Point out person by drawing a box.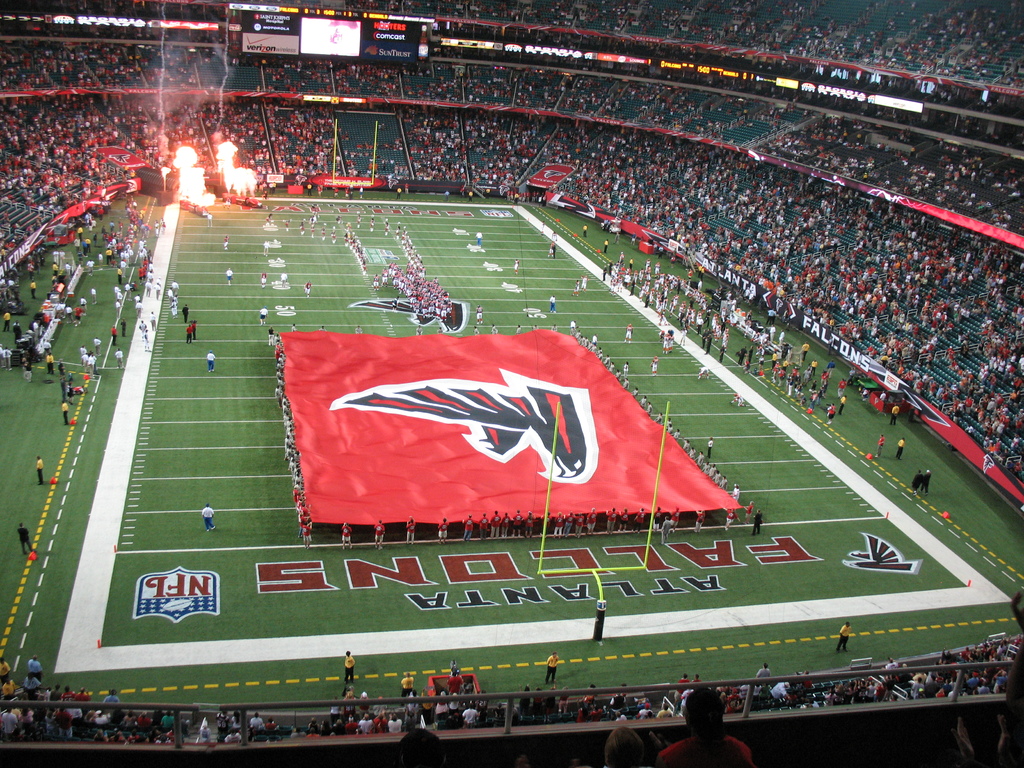
203:500:220:528.
